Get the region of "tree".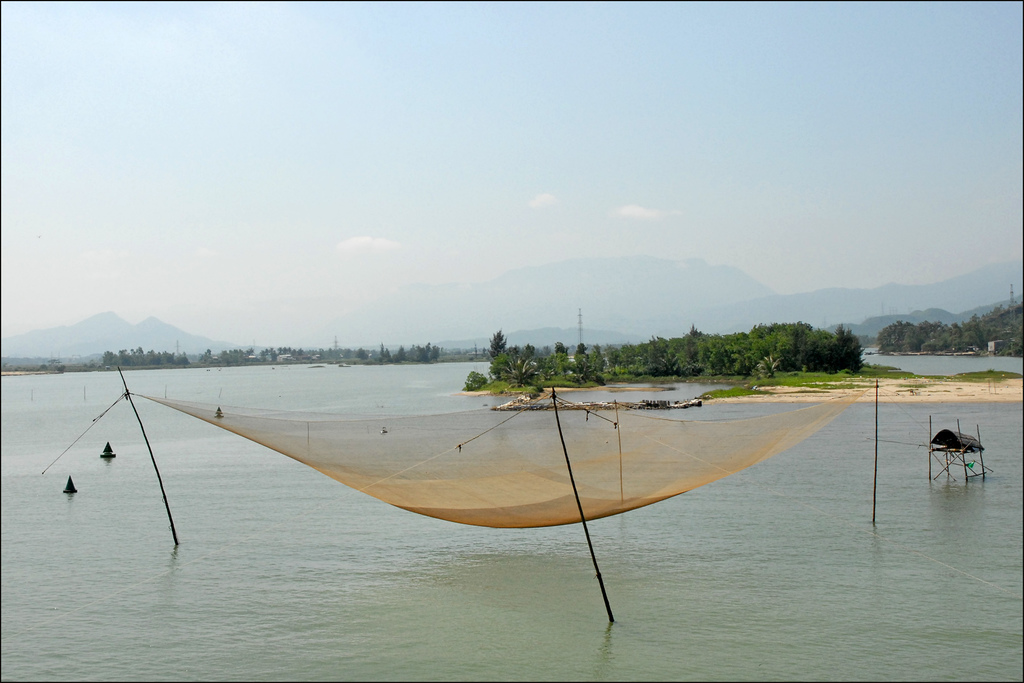
246:349:250:352.
